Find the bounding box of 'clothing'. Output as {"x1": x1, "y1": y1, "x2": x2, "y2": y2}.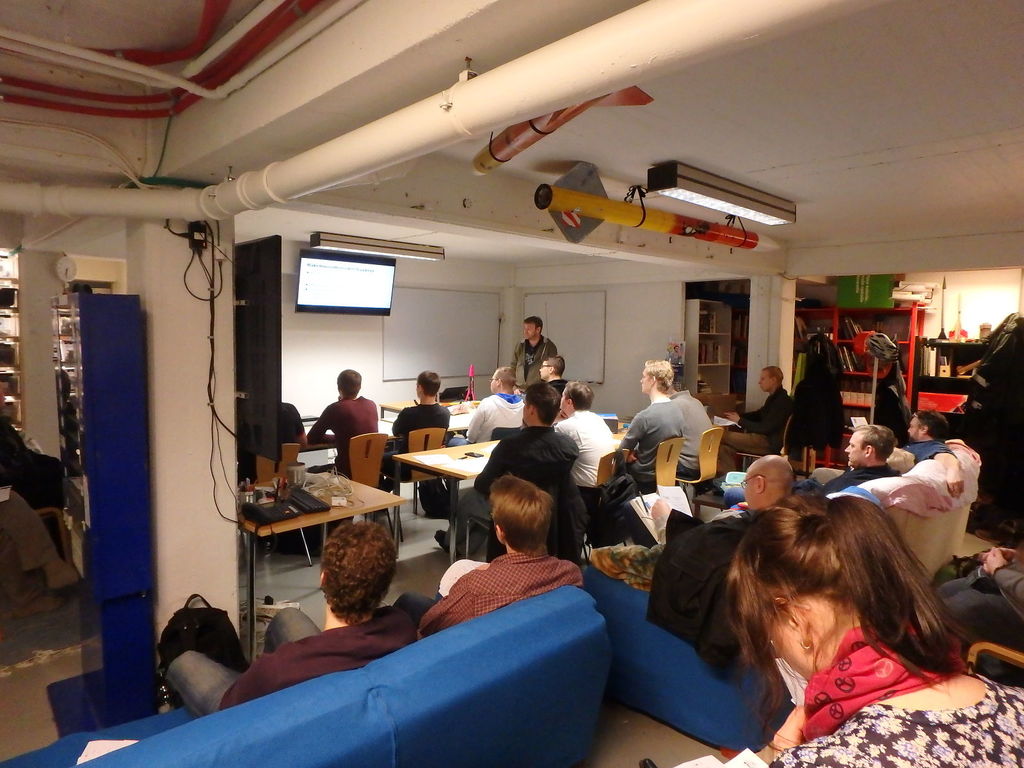
{"x1": 822, "y1": 465, "x2": 897, "y2": 497}.
